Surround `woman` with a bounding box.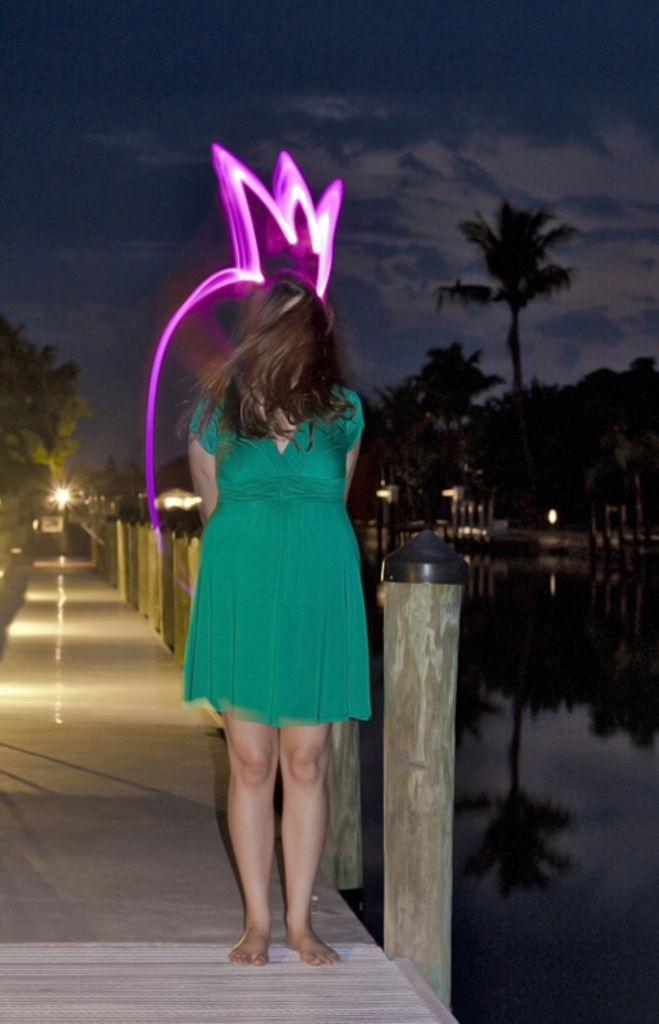
x1=155, y1=215, x2=384, y2=952.
